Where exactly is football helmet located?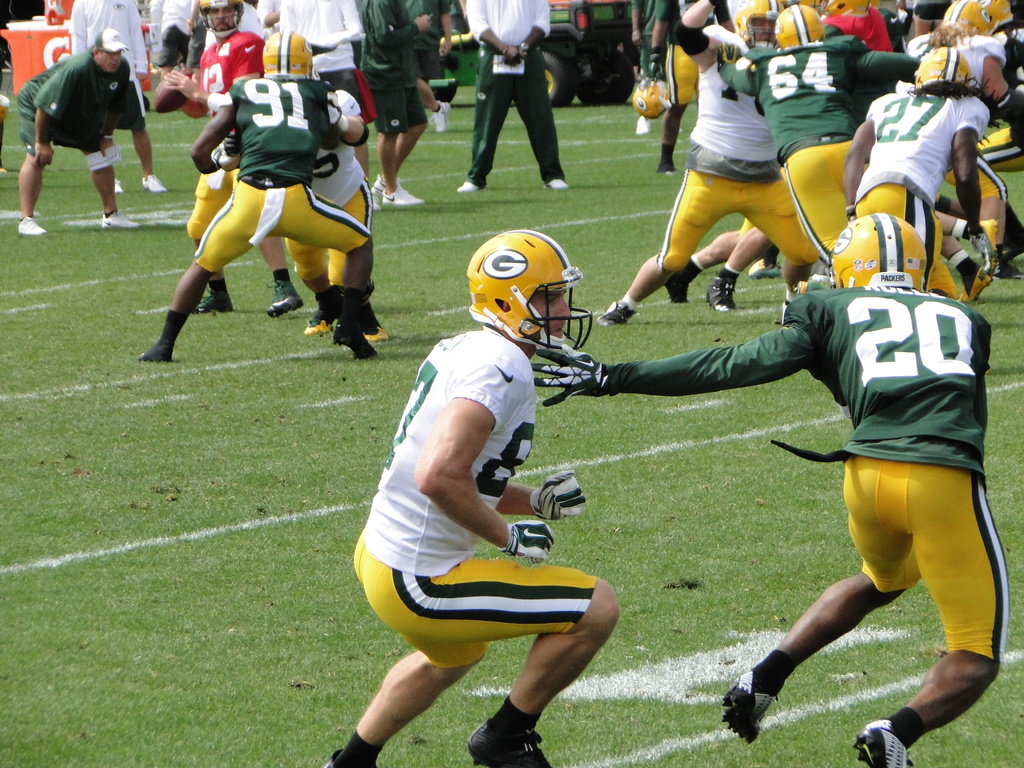
Its bounding box is pyautogui.locateOnScreen(263, 28, 317, 82).
